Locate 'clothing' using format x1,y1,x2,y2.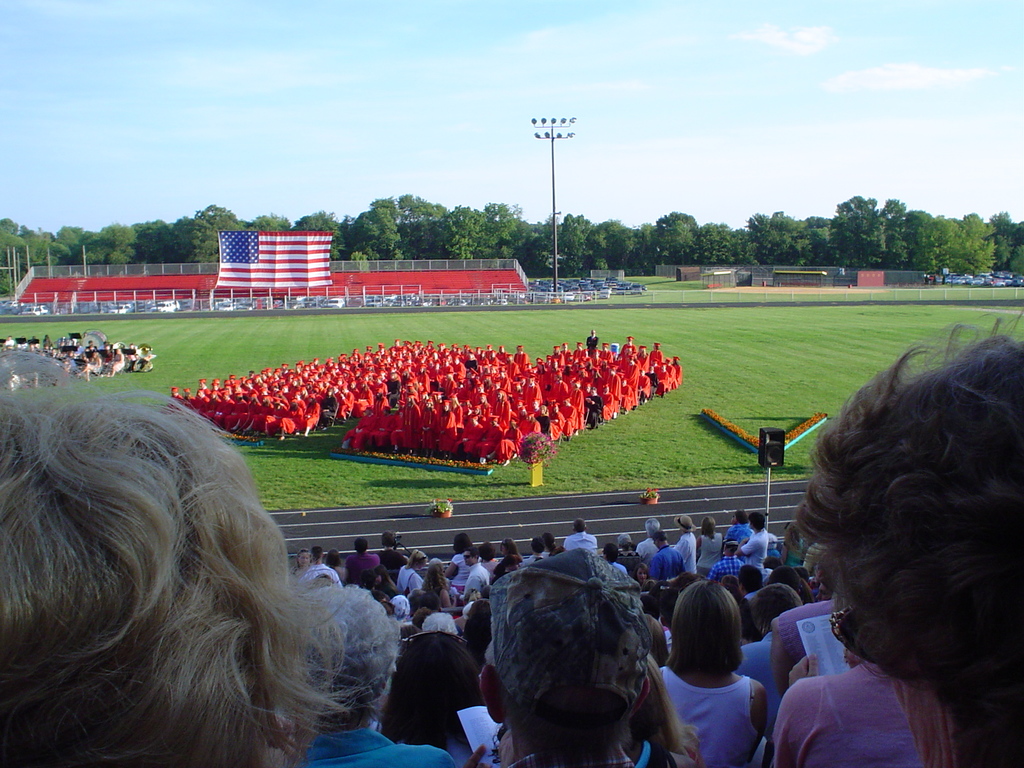
445,547,476,591.
